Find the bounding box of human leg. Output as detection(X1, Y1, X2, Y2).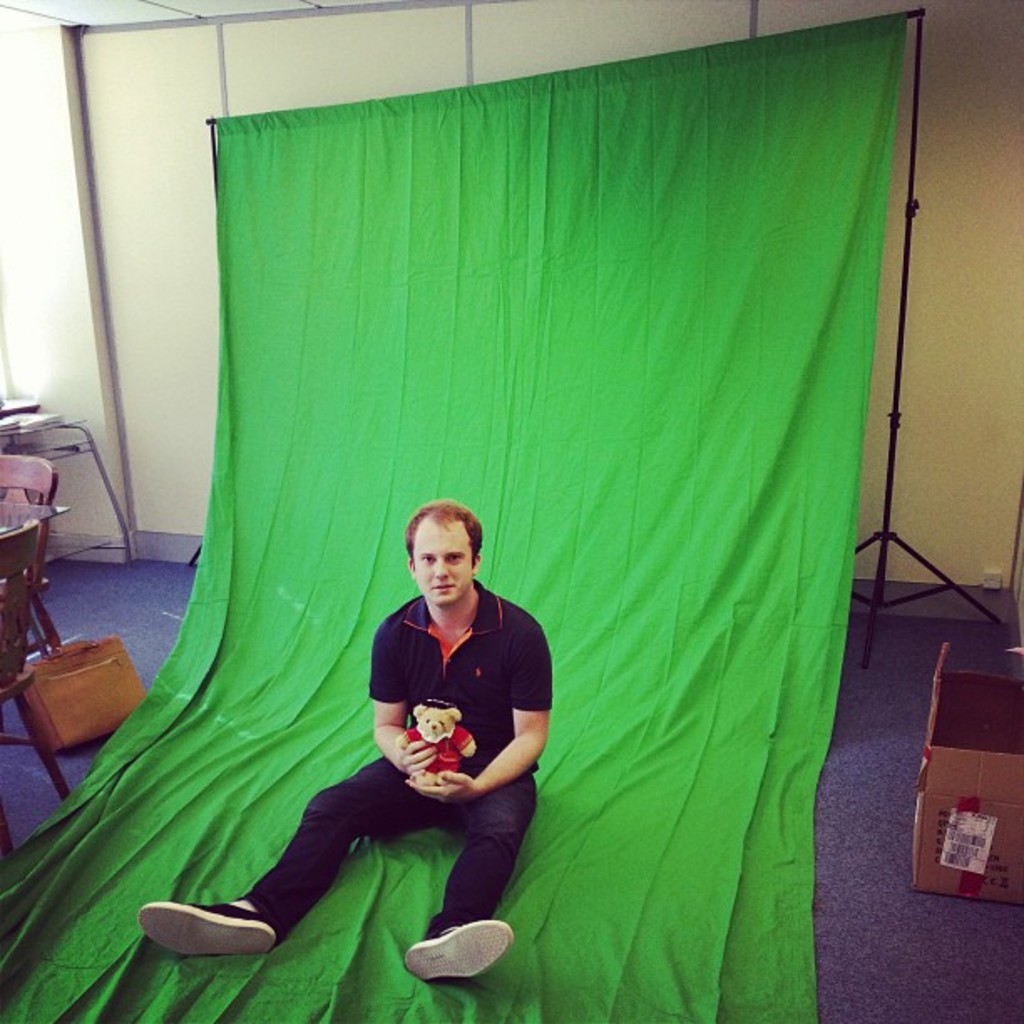
detection(136, 748, 407, 965).
